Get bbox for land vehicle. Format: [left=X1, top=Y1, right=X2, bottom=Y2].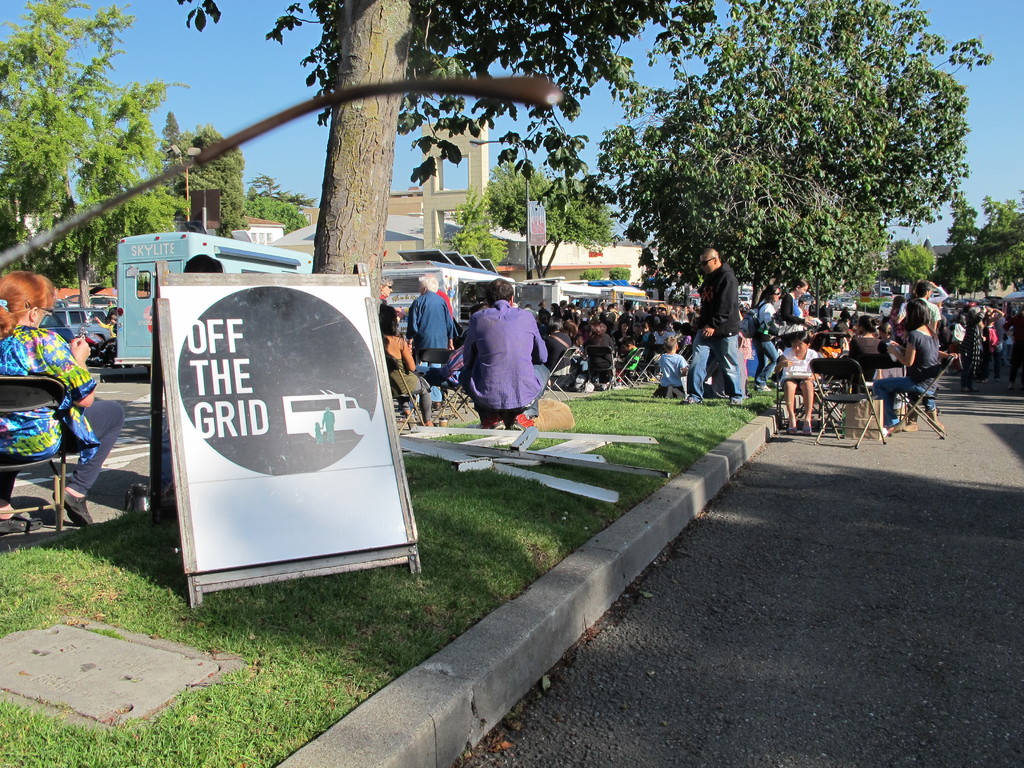
[left=945, top=297, right=956, bottom=303].
